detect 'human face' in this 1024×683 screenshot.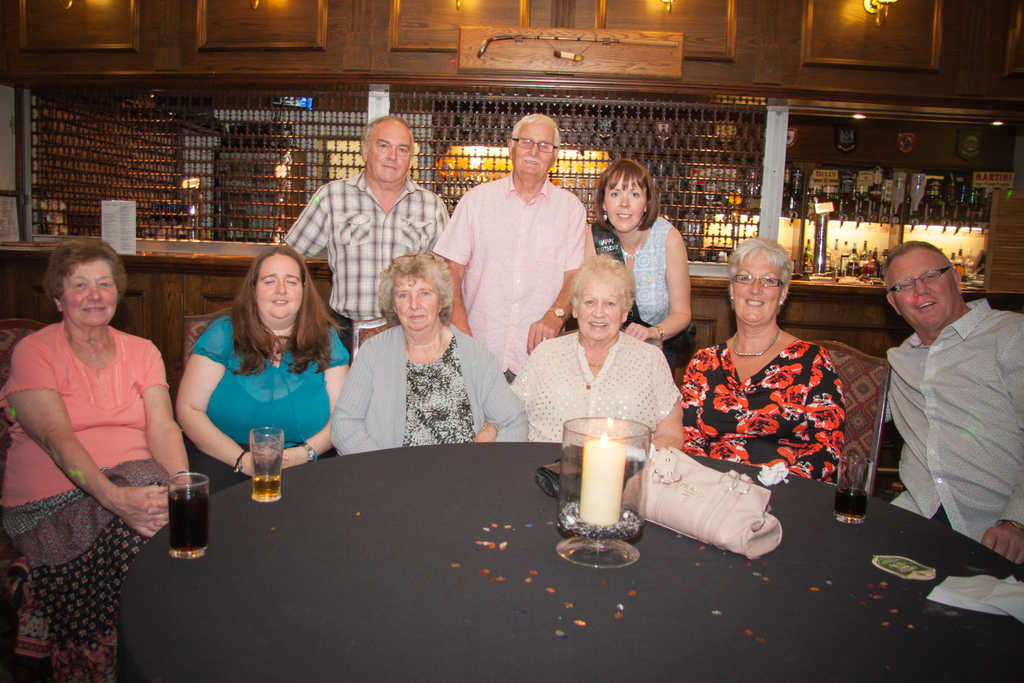
Detection: left=385, top=267, right=443, bottom=331.
